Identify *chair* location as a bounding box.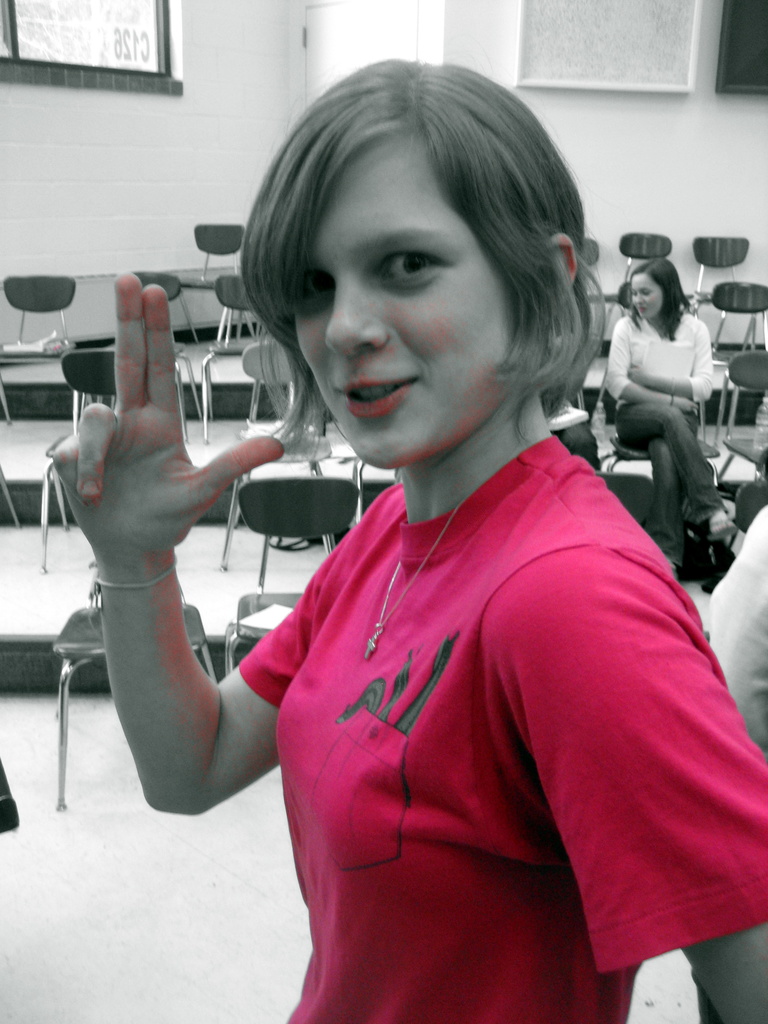
BBox(114, 271, 200, 438).
